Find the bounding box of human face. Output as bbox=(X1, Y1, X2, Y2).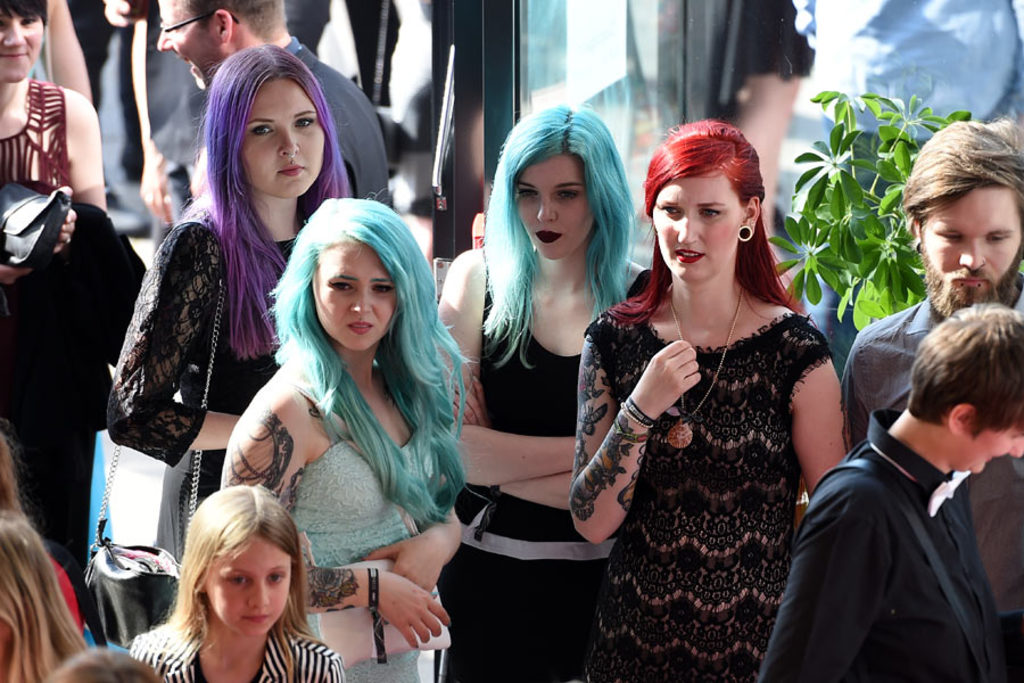
bbox=(922, 180, 1018, 301).
